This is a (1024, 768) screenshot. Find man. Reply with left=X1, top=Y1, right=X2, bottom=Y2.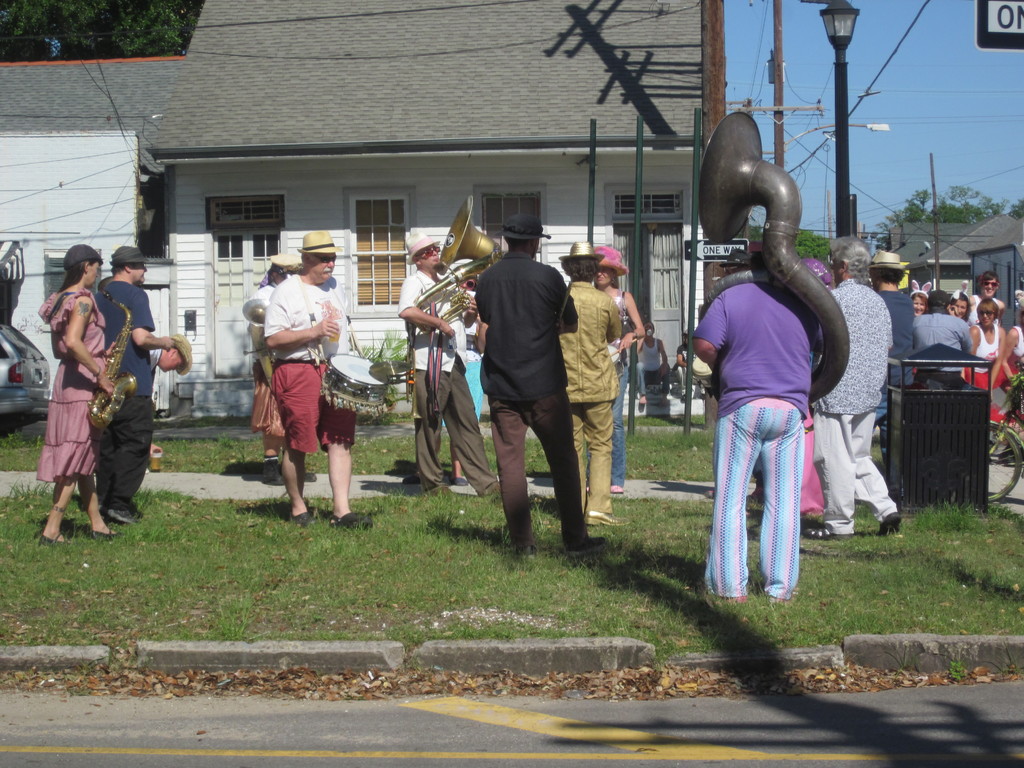
left=965, top=273, right=1009, bottom=336.
